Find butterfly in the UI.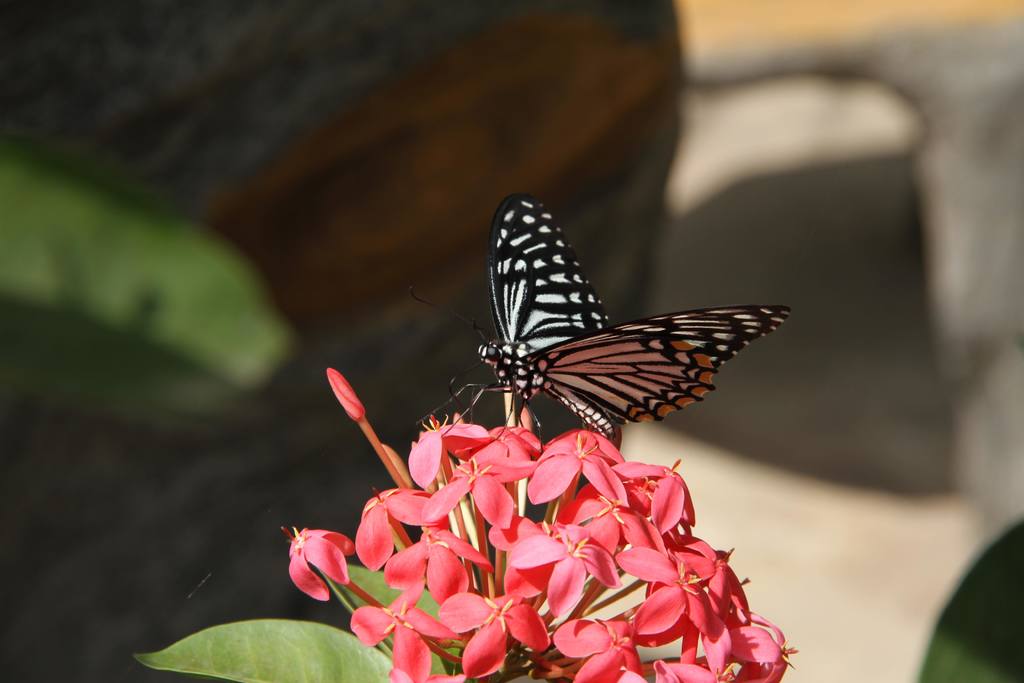
UI element at box(459, 206, 772, 466).
